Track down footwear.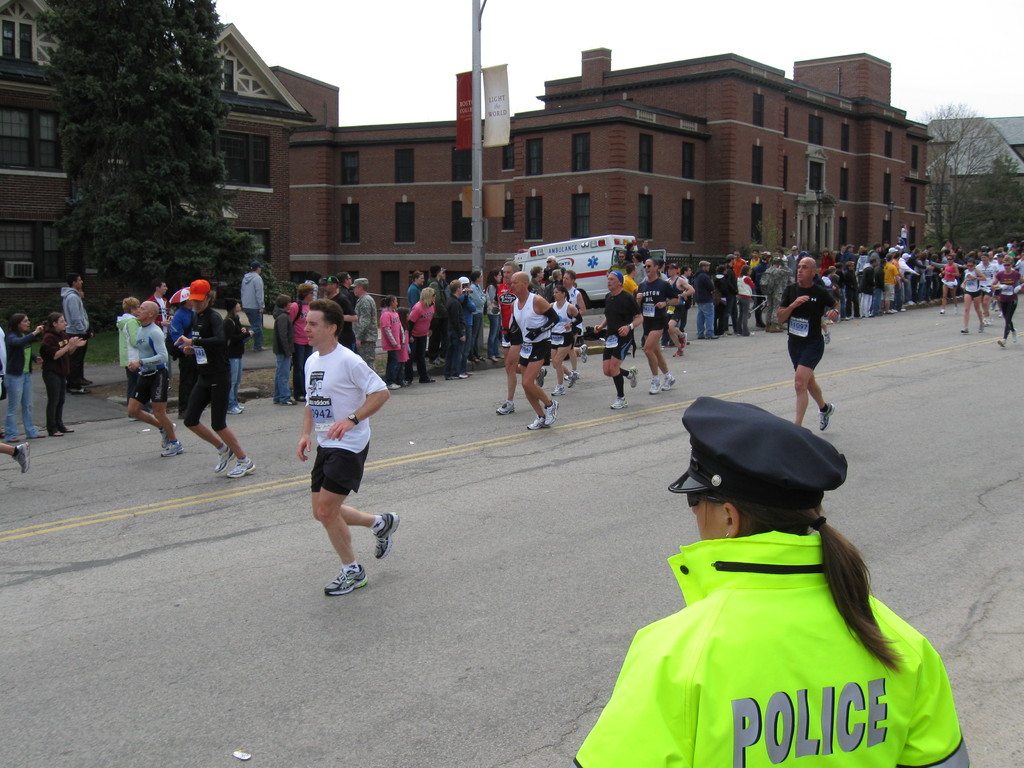
Tracked to [579,344,589,362].
